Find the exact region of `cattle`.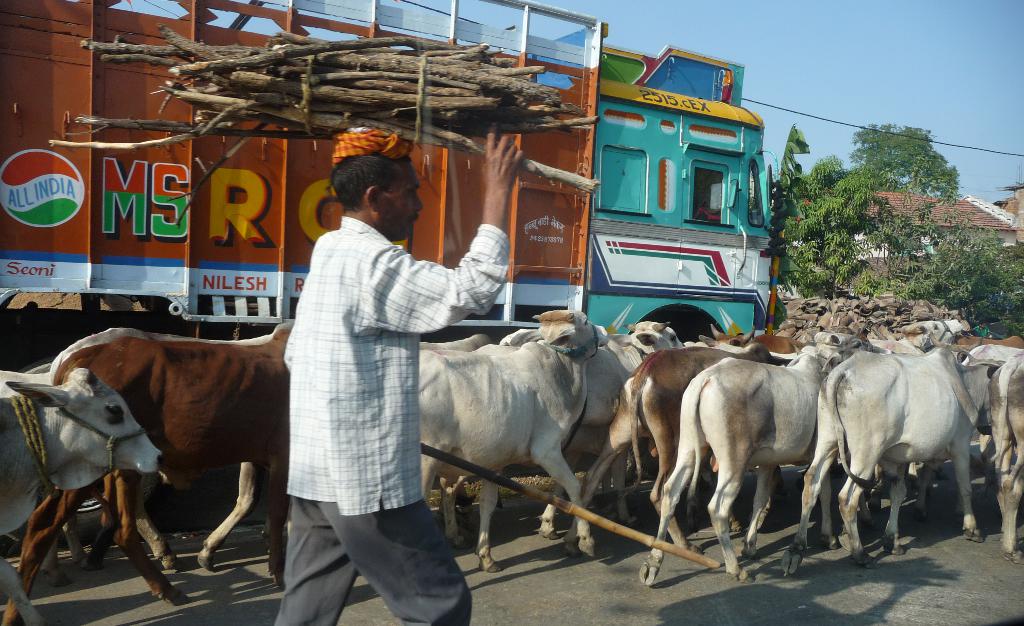
Exact region: (left=557, top=344, right=793, bottom=557).
